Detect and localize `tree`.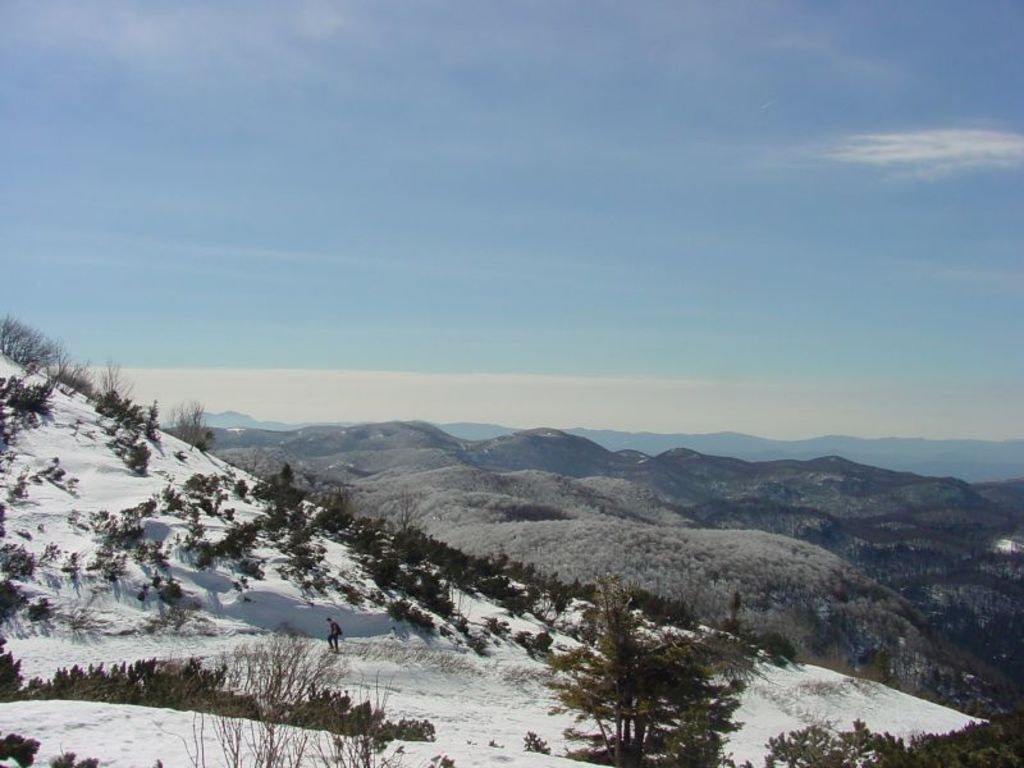
Localized at region(553, 571, 763, 767).
